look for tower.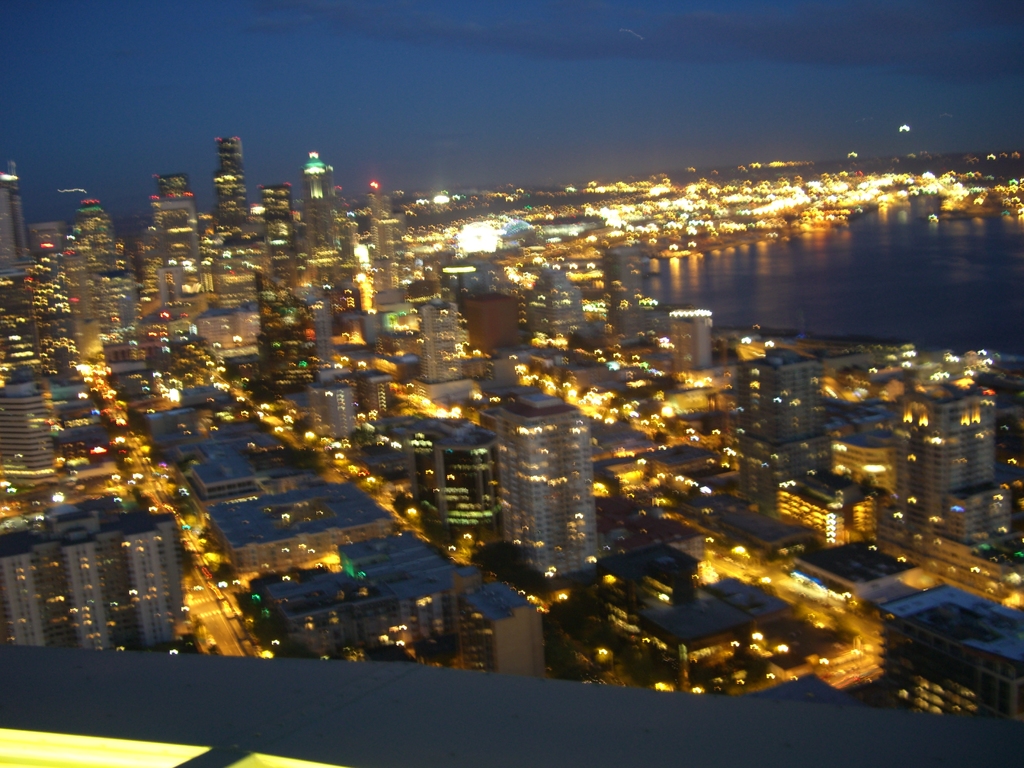
Found: select_region(302, 147, 339, 218).
